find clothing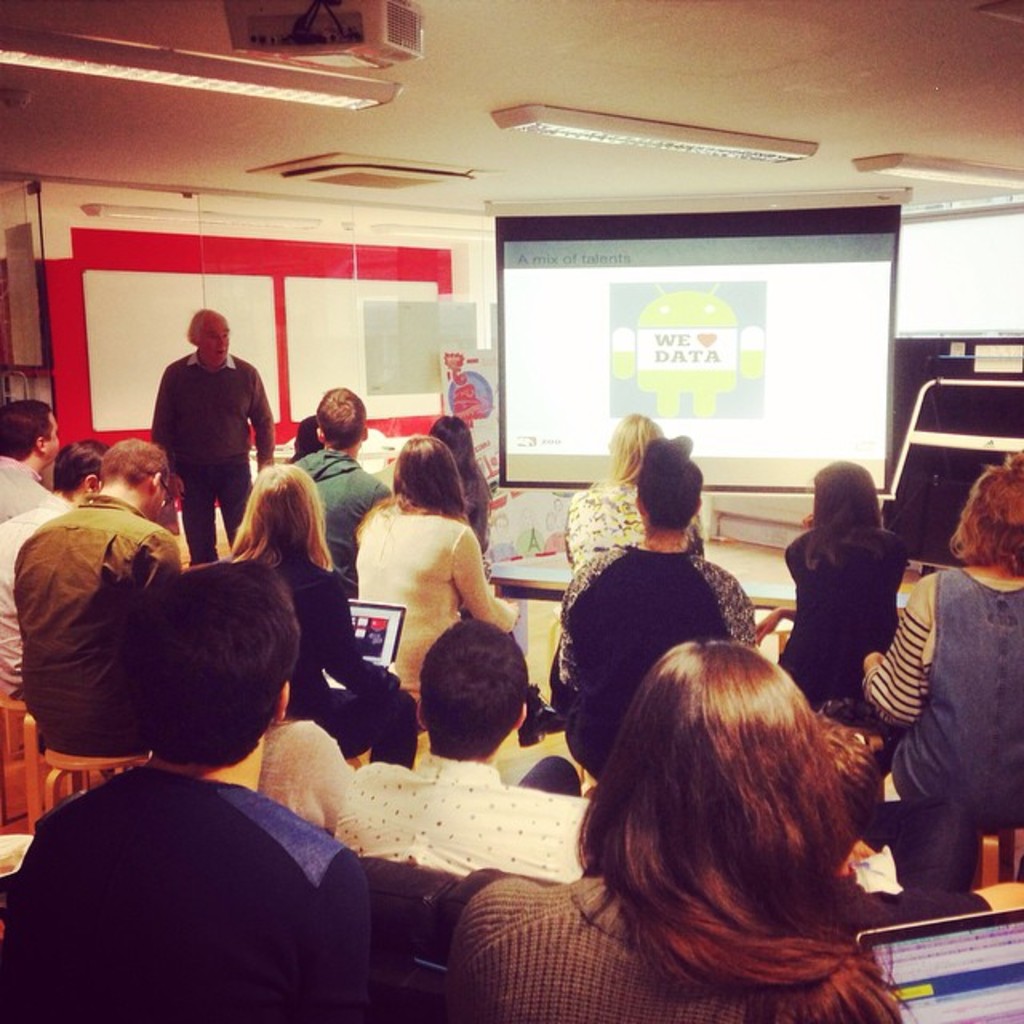
bbox(442, 875, 902, 1022)
